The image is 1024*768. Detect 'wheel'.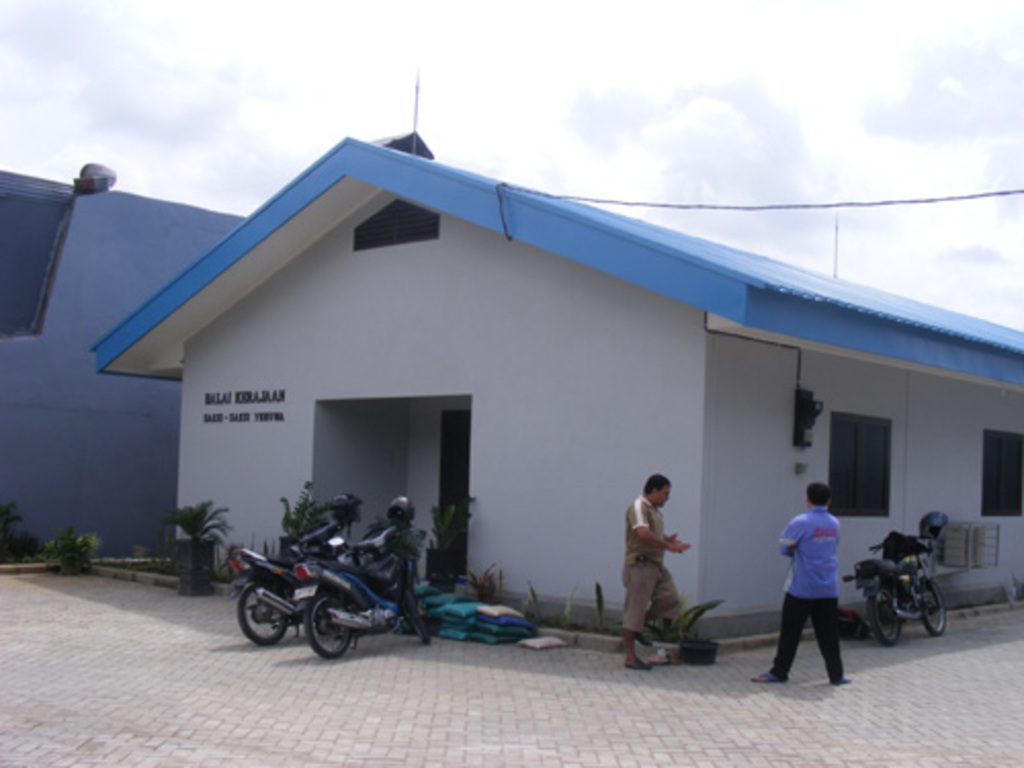
Detection: (406, 590, 432, 641).
